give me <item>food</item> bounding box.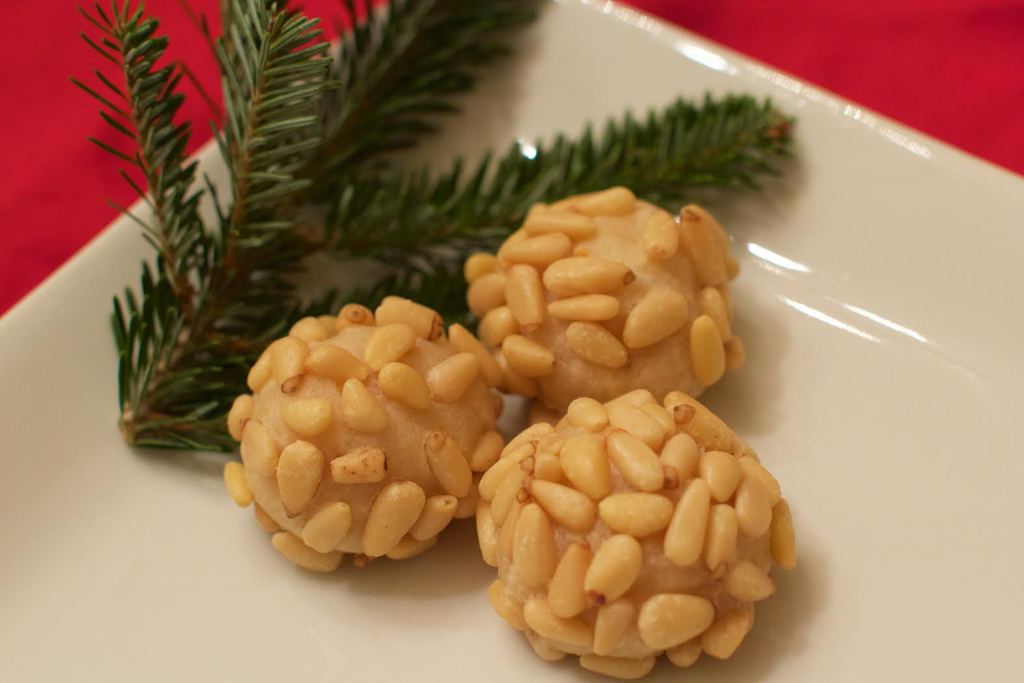
471, 369, 792, 673.
